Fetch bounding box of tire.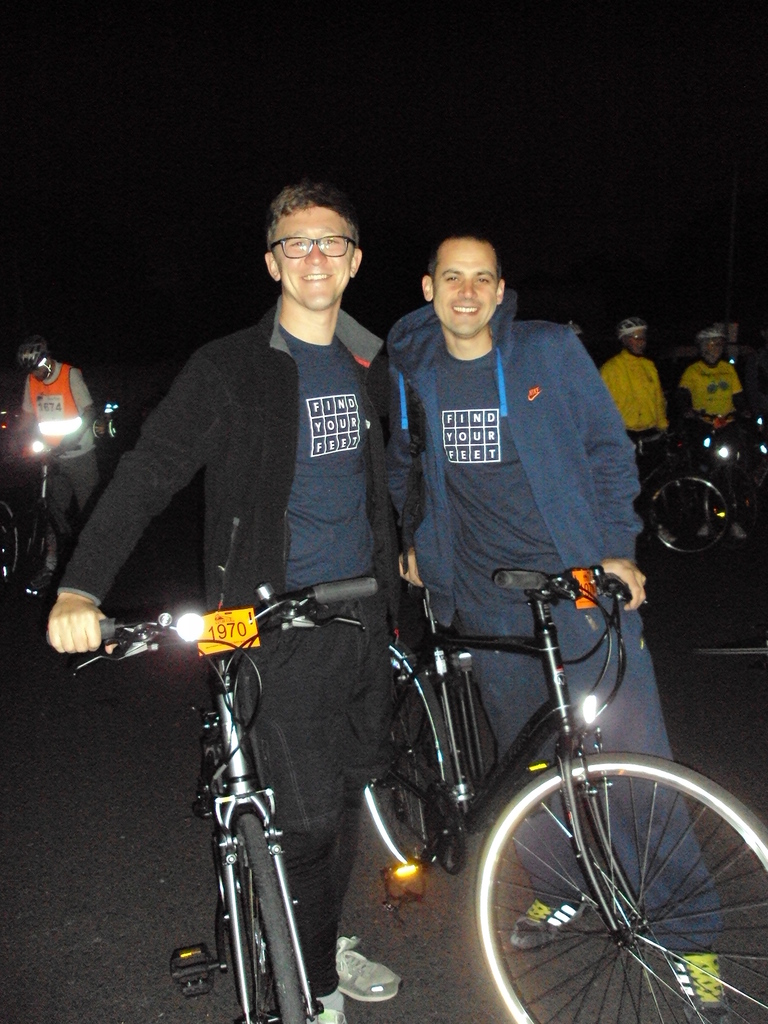
Bbox: [left=229, top=812, right=307, bottom=1023].
